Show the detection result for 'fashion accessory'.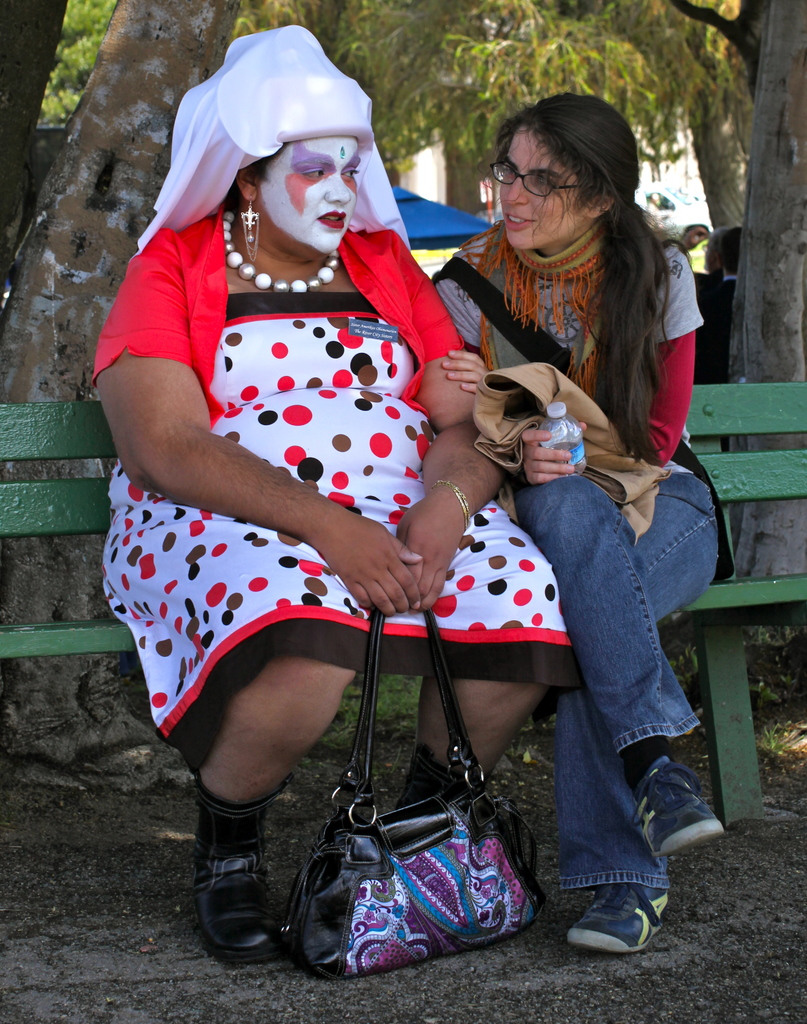
bbox(239, 199, 260, 264).
